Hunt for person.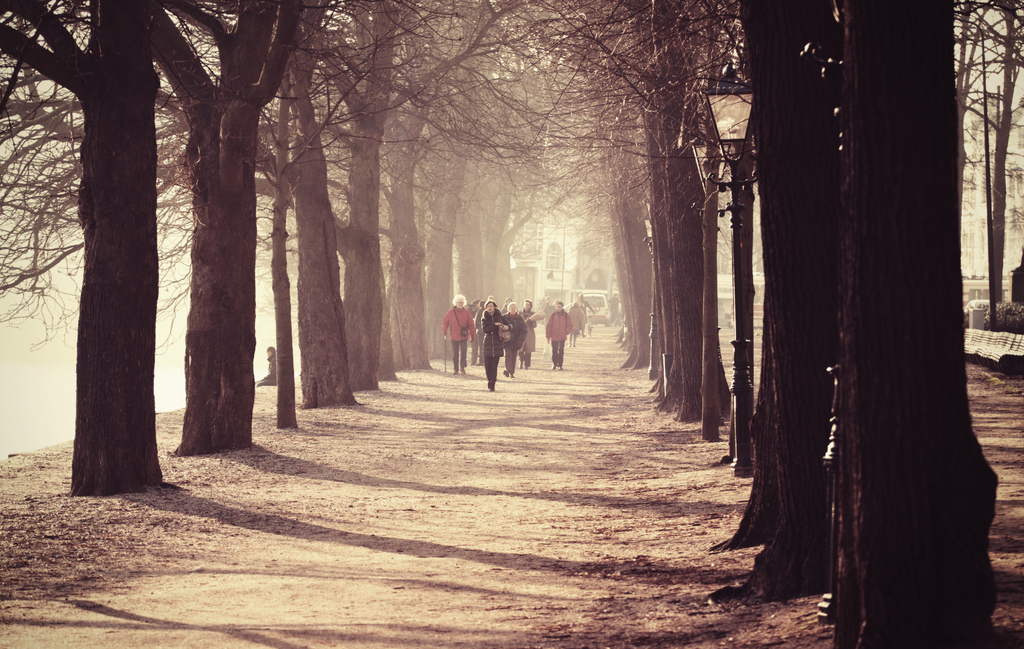
Hunted down at pyautogui.locateOnScreen(442, 292, 474, 375).
